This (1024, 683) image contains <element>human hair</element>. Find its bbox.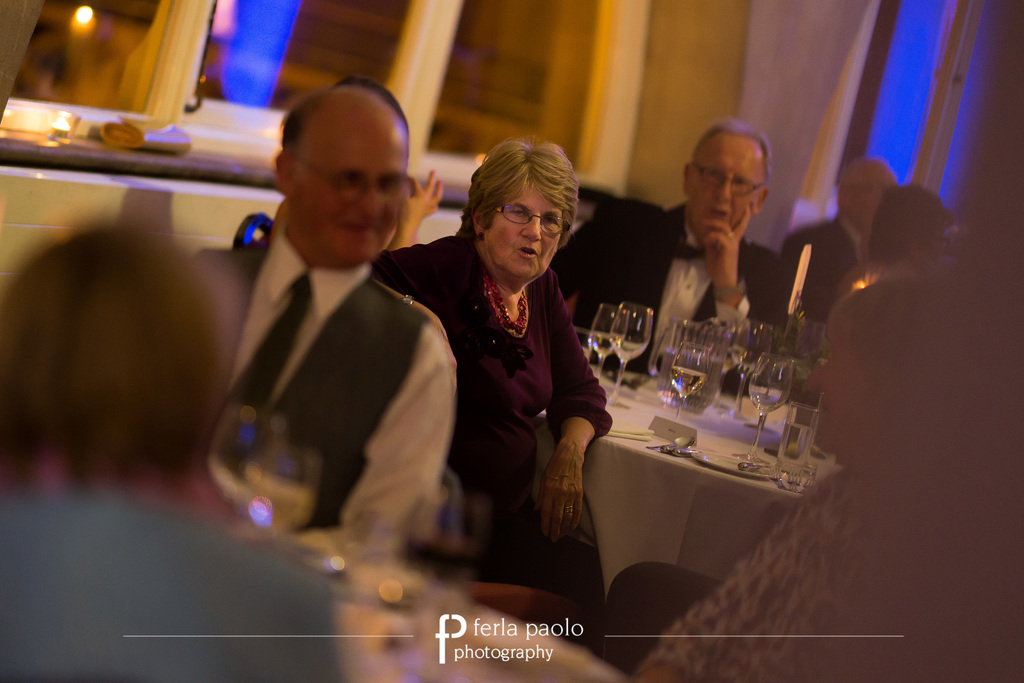
bbox=(866, 183, 951, 266).
